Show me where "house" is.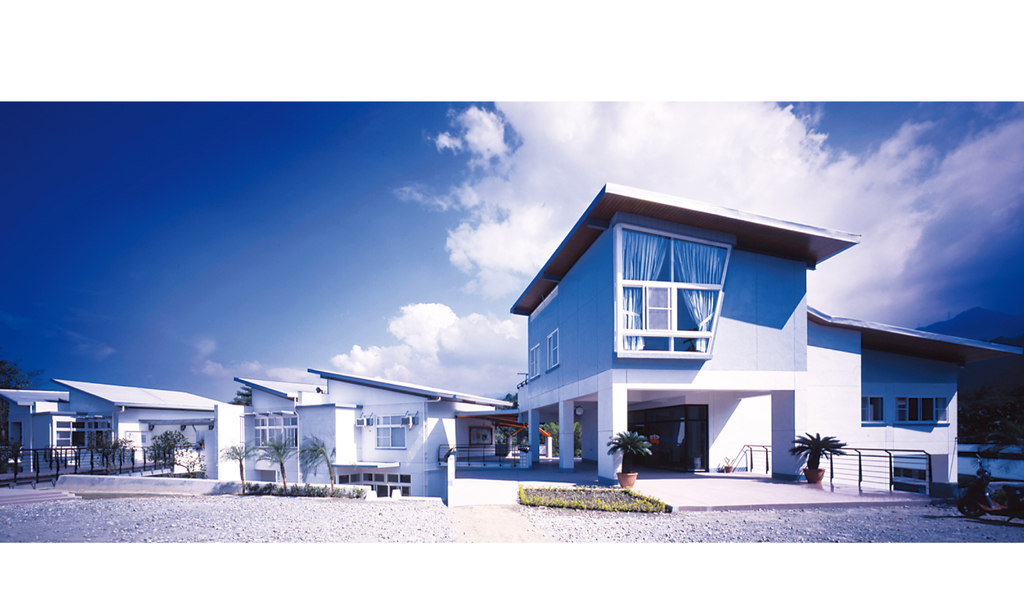
"house" is at (x1=308, y1=367, x2=507, y2=499).
